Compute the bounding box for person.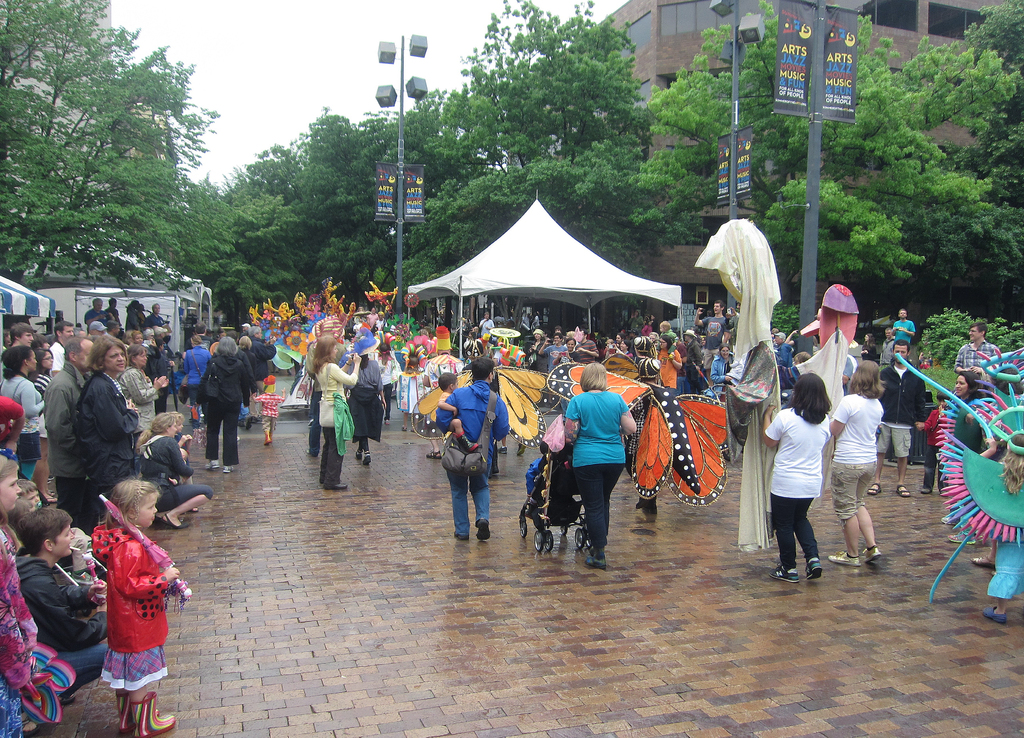
select_region(133, 413, 208, 524).
